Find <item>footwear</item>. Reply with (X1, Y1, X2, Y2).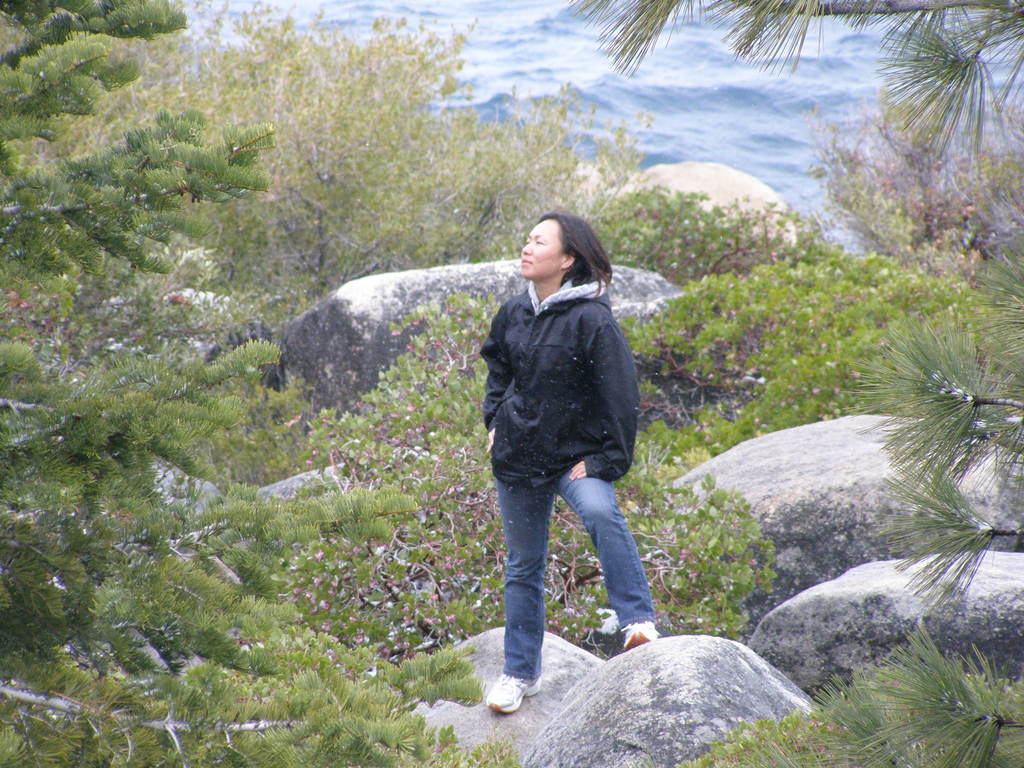
(485, 672, 543, 716).
